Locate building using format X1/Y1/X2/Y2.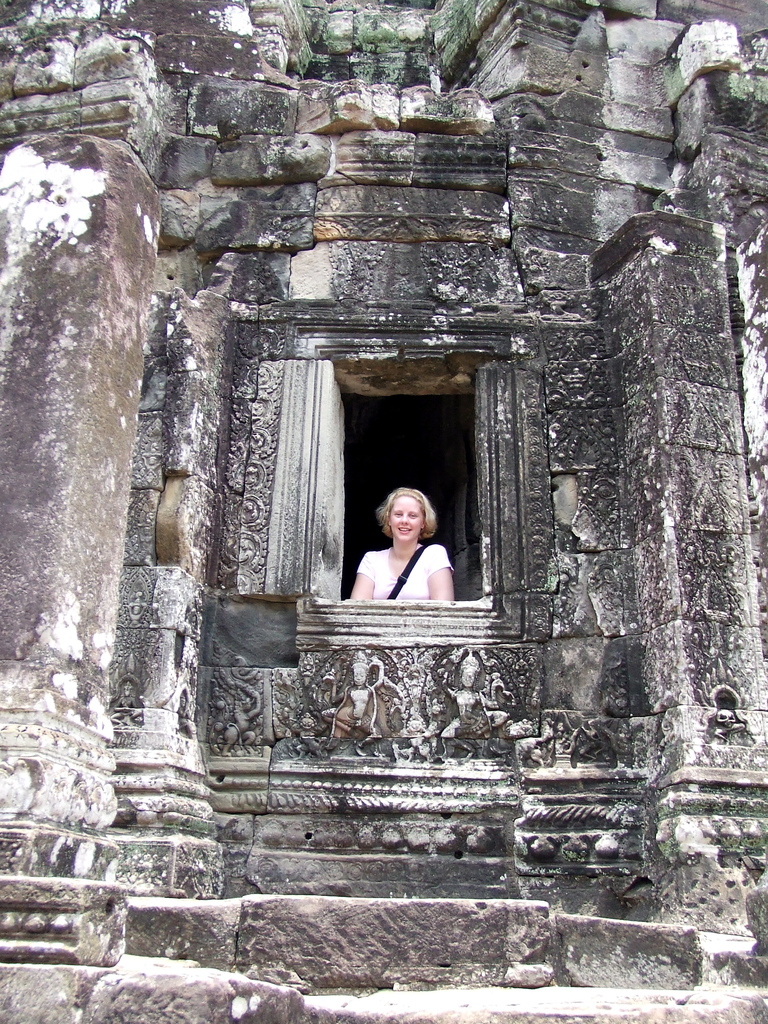
0/0/767/1023.
